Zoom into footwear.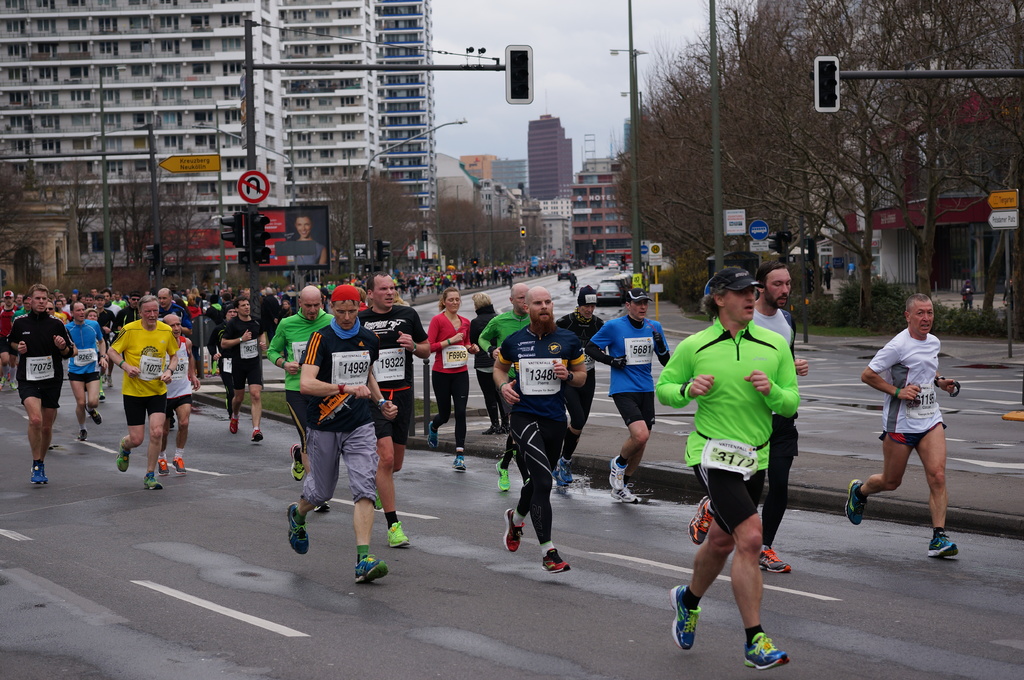
Zoom target: box=[927, 528, 960, 560].
